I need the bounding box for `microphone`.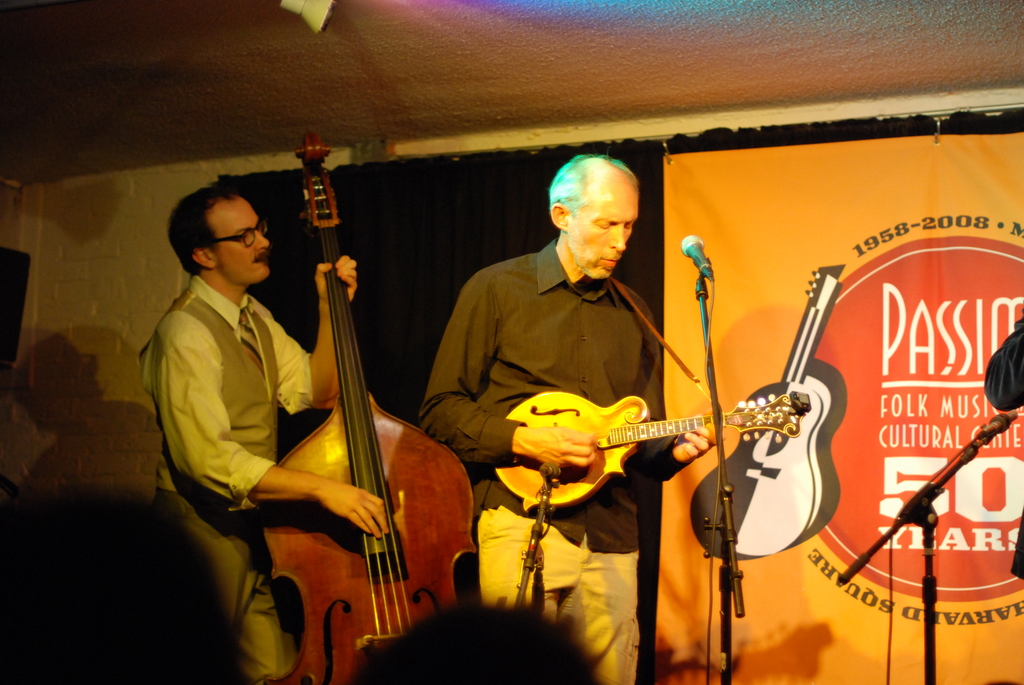
Here it is: 680, 230, 712, 278.
